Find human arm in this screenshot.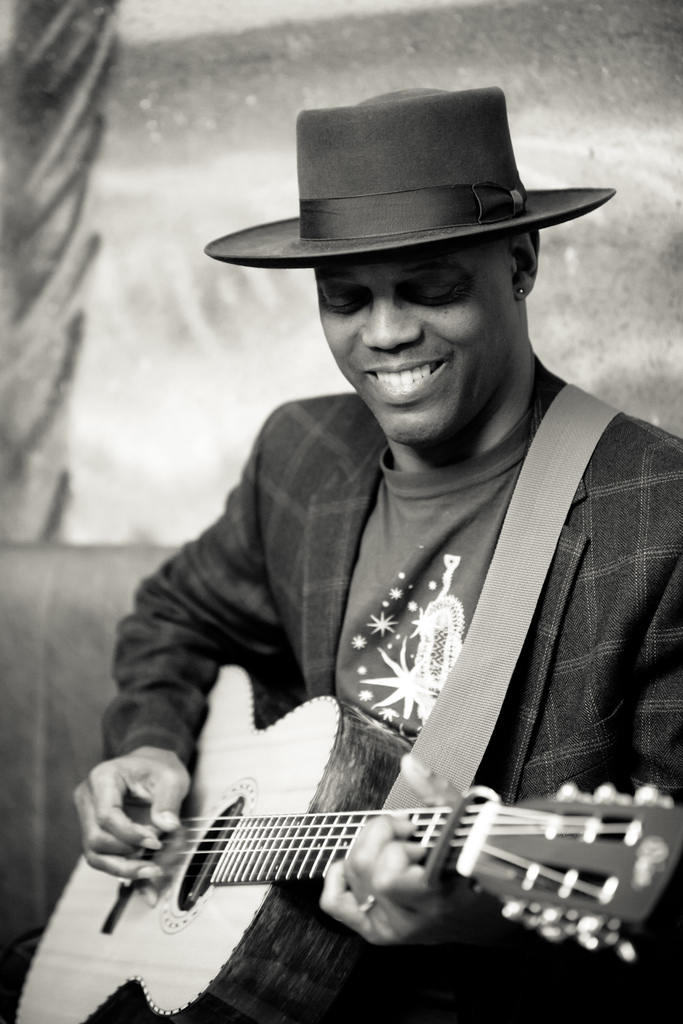
The bounding box for human arm is [306, 436, 681, 960].
